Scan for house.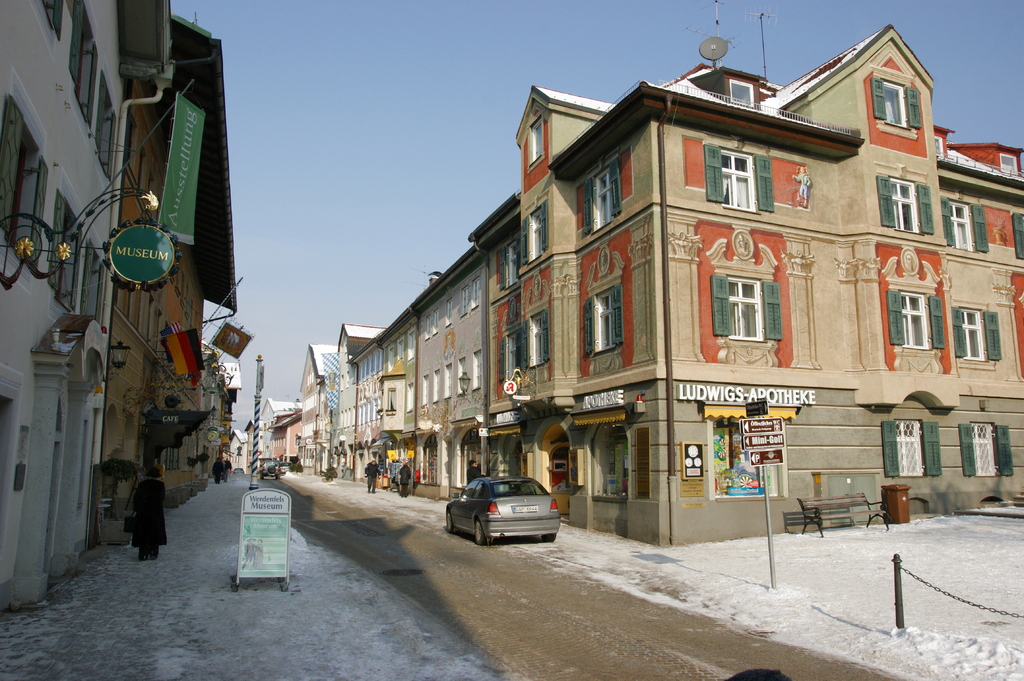
Scan result: 94,0,228,536.
